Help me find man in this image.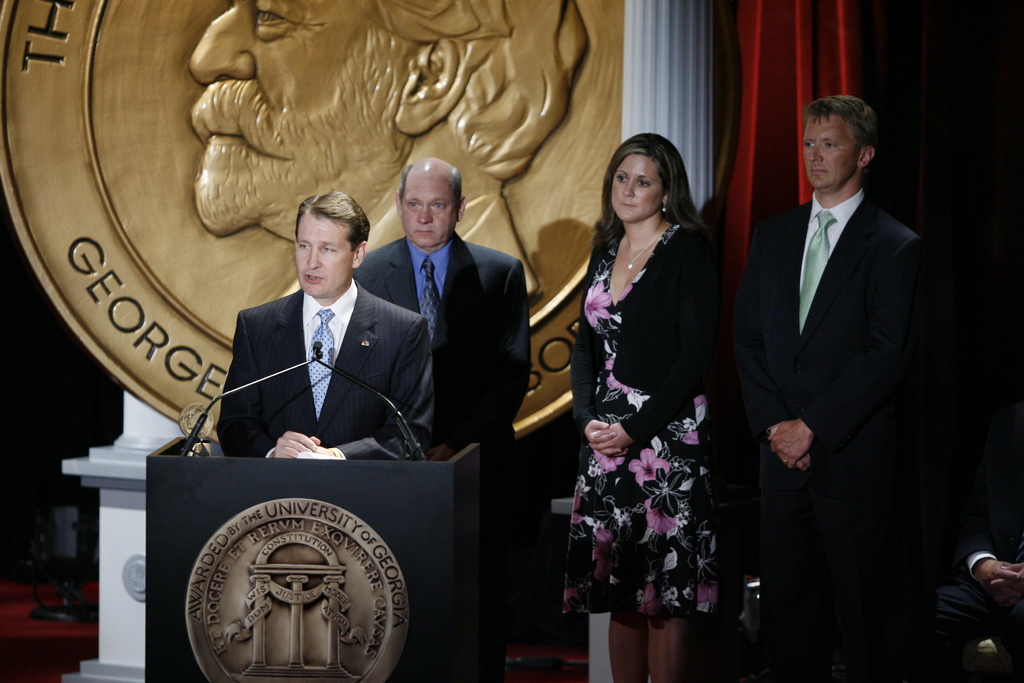
Found it: [731, 89, 943, 678].
